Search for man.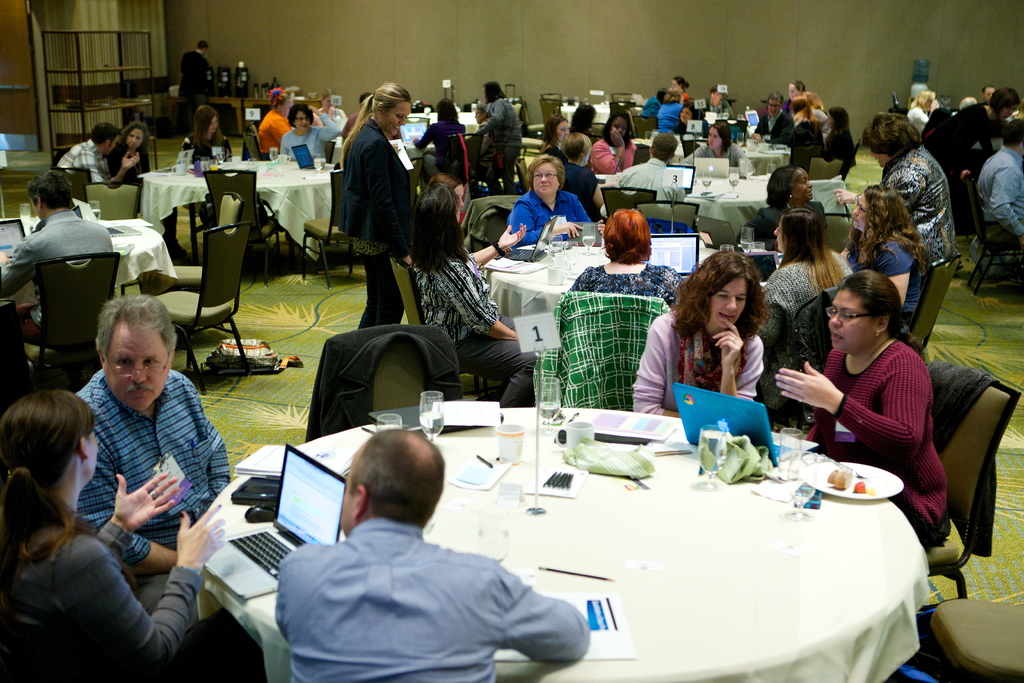
Found at 75,299,234,577.
